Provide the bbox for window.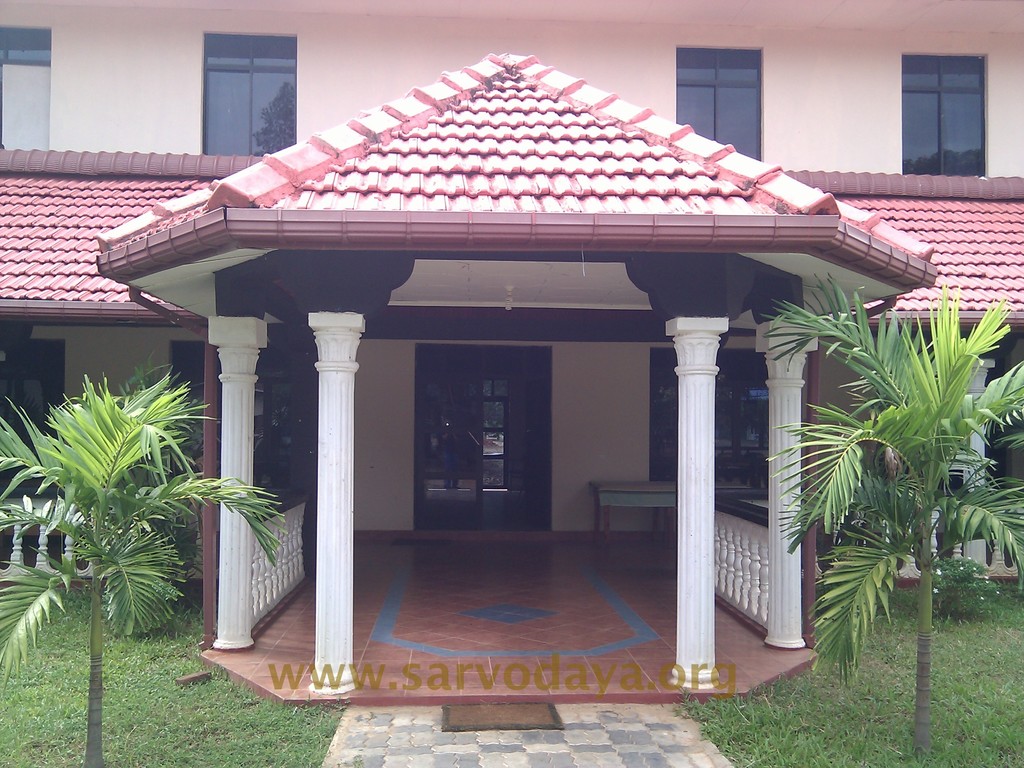
[652, 350, 772, 482].
